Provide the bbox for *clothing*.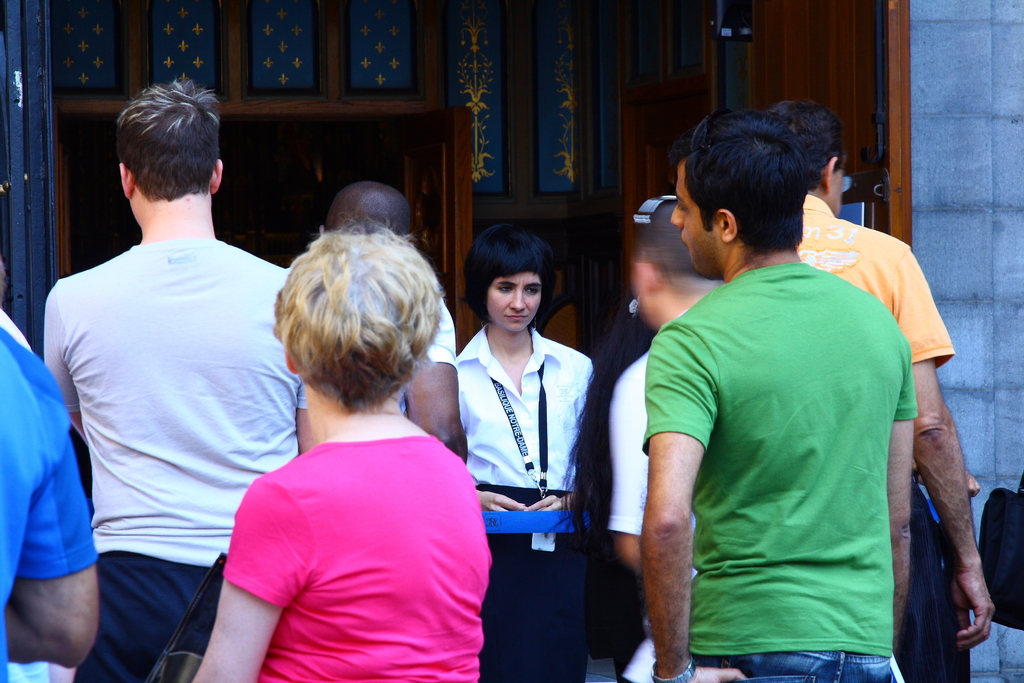
[224, 431, 490, 682].
